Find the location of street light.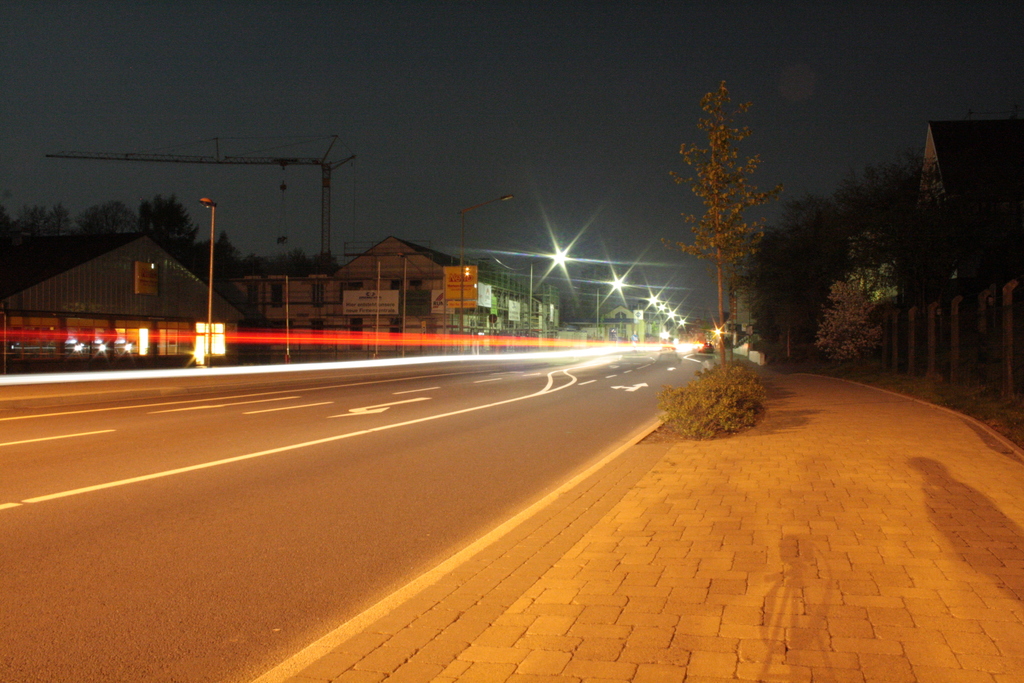
Location: locate(458, 189, 516, 349).
